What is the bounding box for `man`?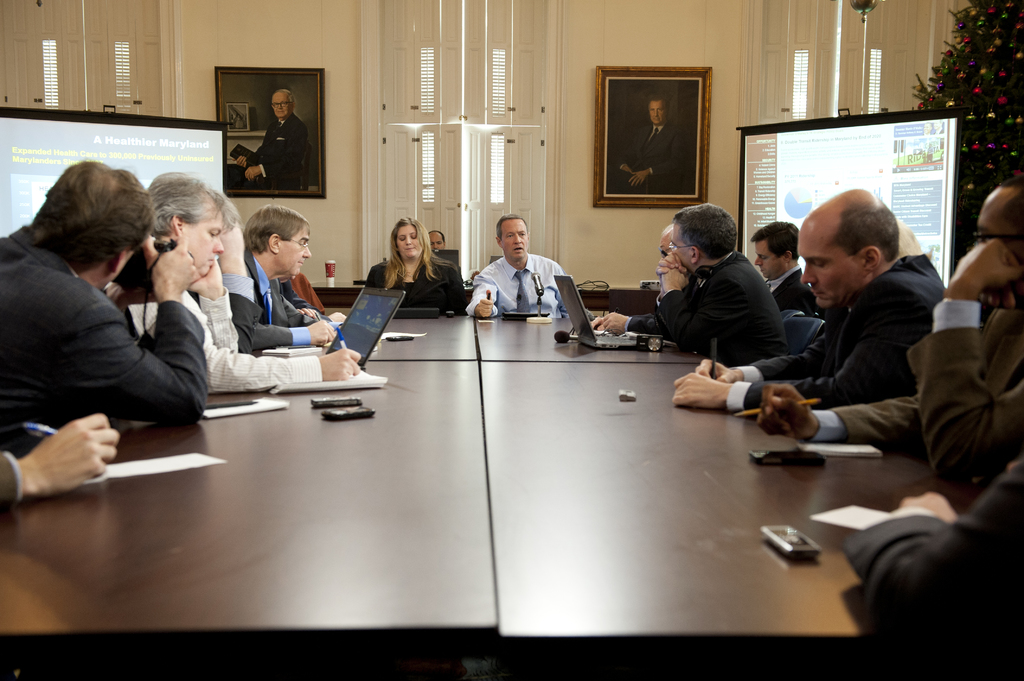
locate(102, 173, 359, 389).
